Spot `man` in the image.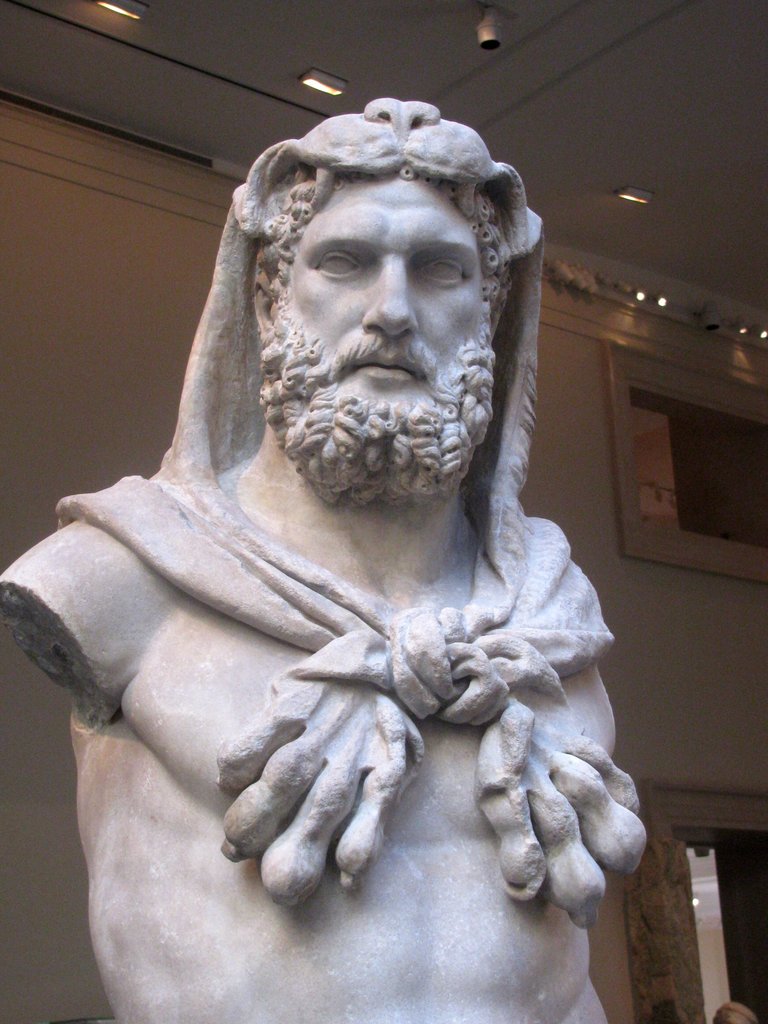
`man` found at 0, 98, 648, 1023.
